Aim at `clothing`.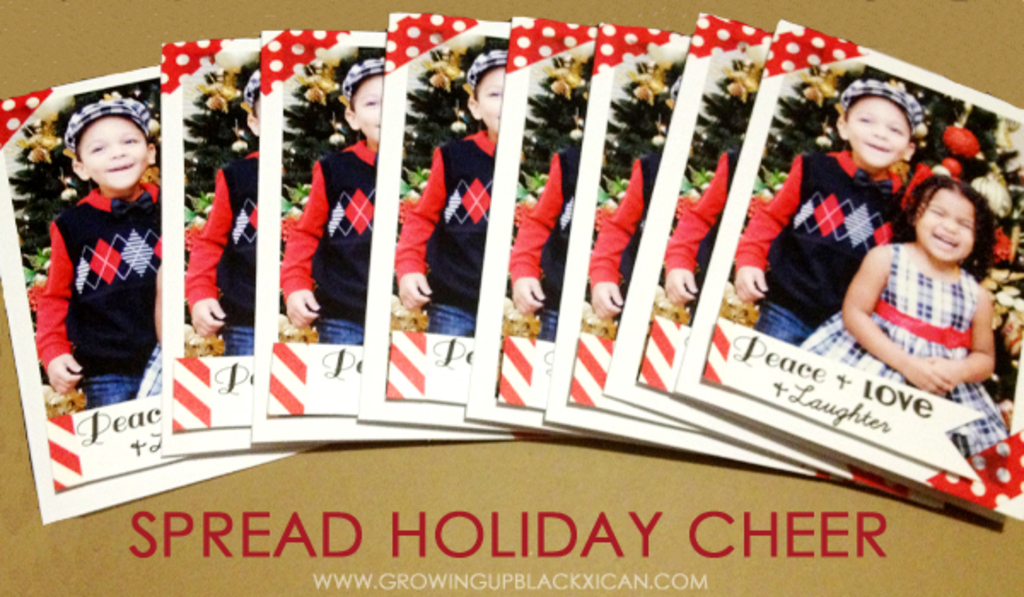
Aimed at 804/241/1004/476.
